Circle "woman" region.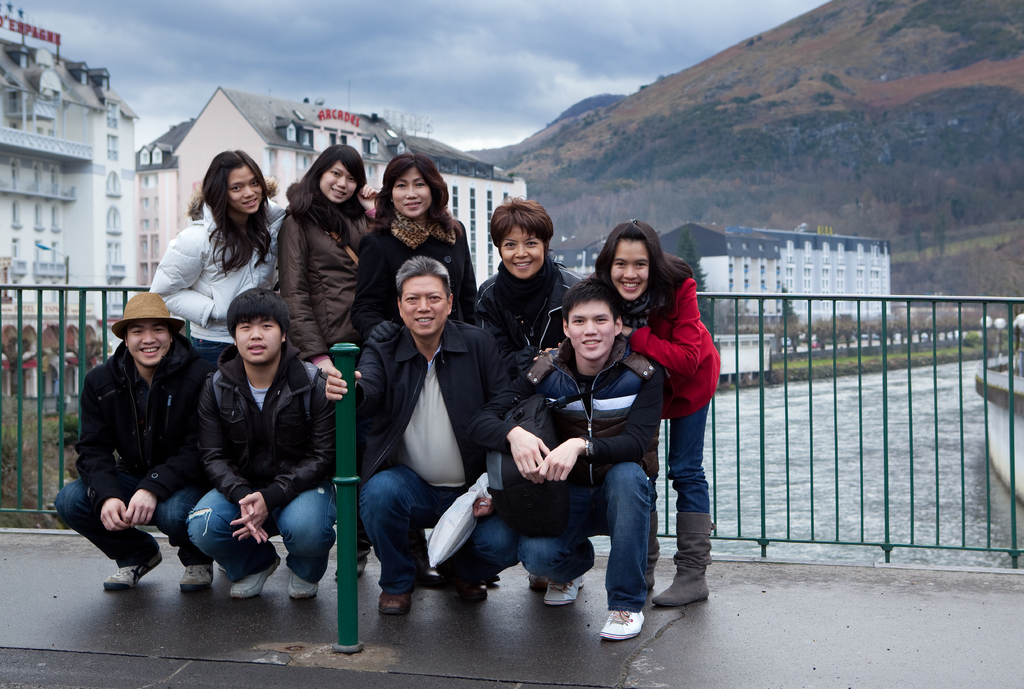
Region: l=473, t=200, r=582, b=381.
